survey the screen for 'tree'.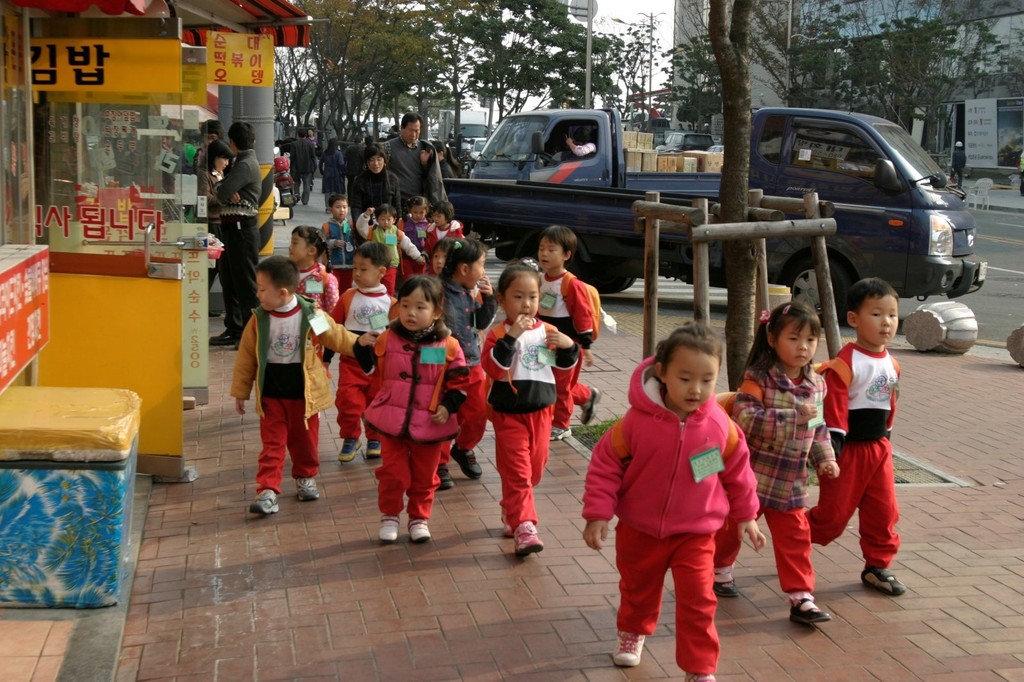
Survey found: [295,0,341,183].
